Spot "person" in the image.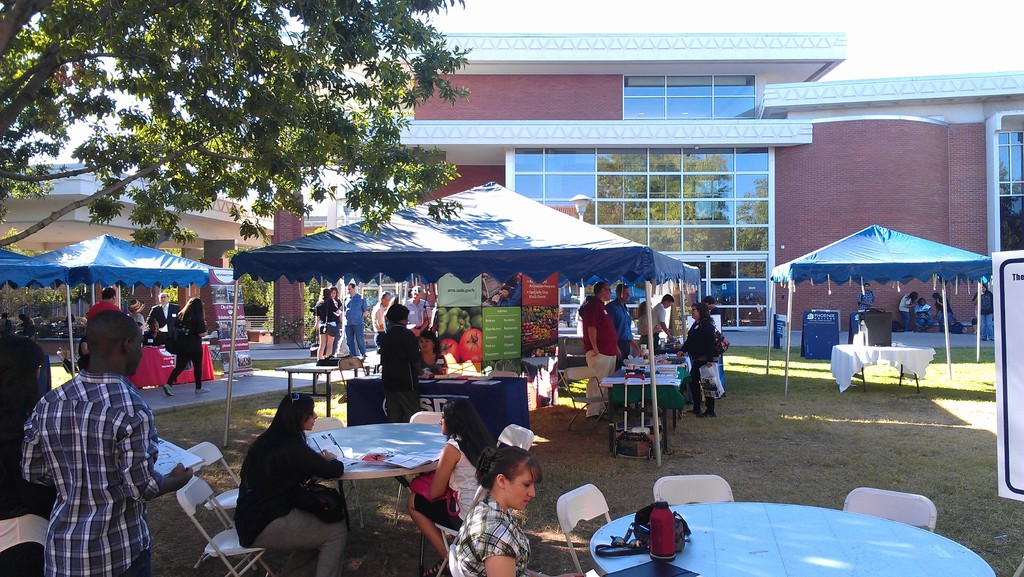
"person" found at box=[416, 326, 445, 384].
